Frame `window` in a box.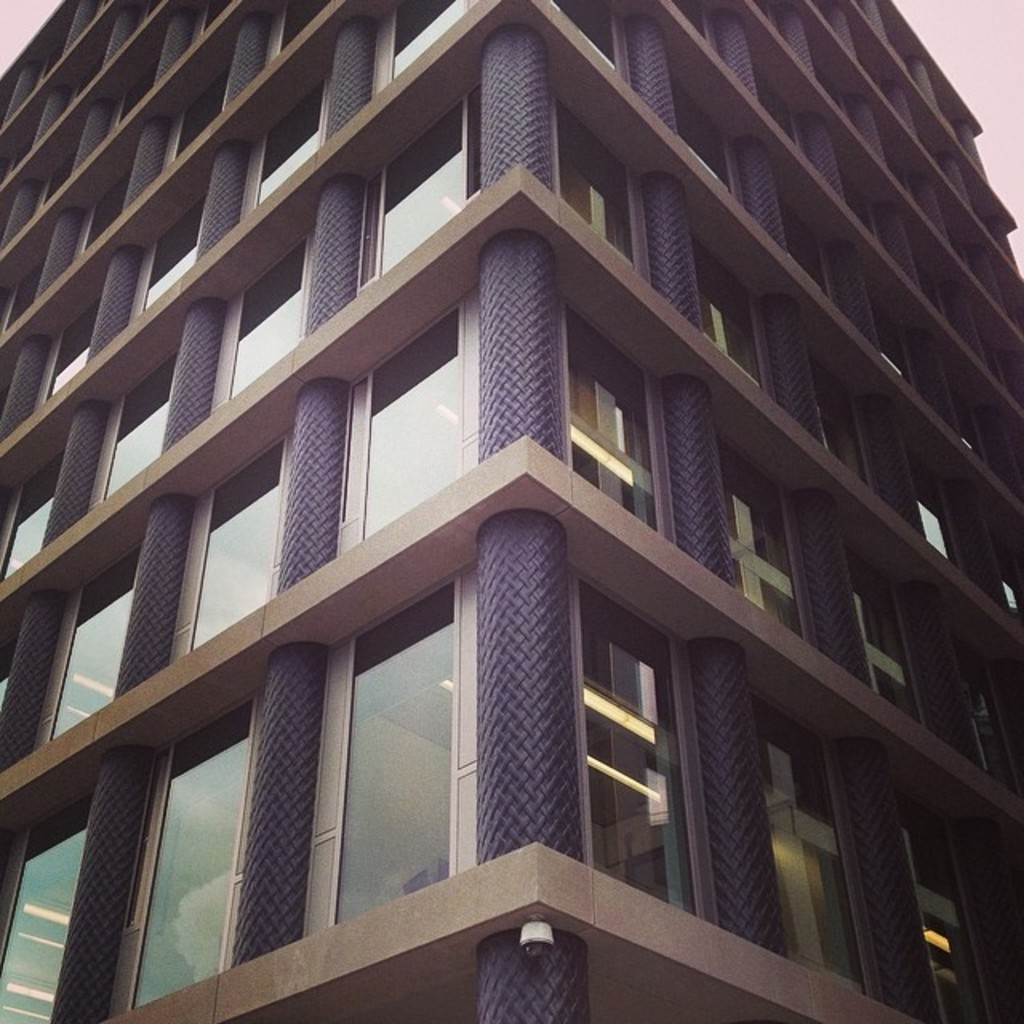
571:579:690:885.
